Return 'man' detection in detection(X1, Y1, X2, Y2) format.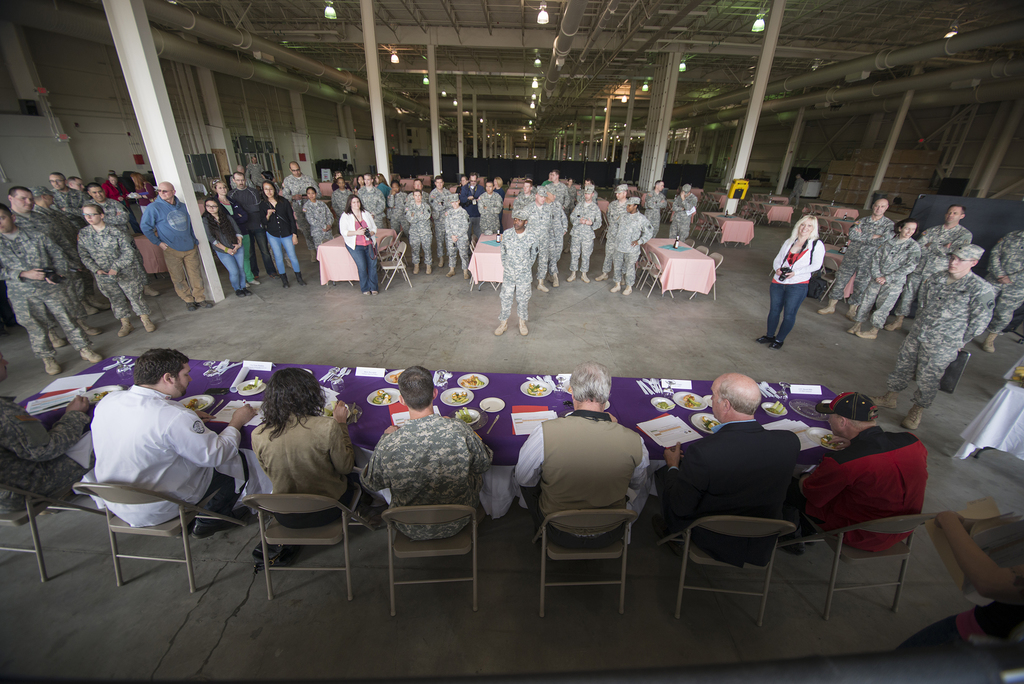
detection(644, 179, 669, 239).
